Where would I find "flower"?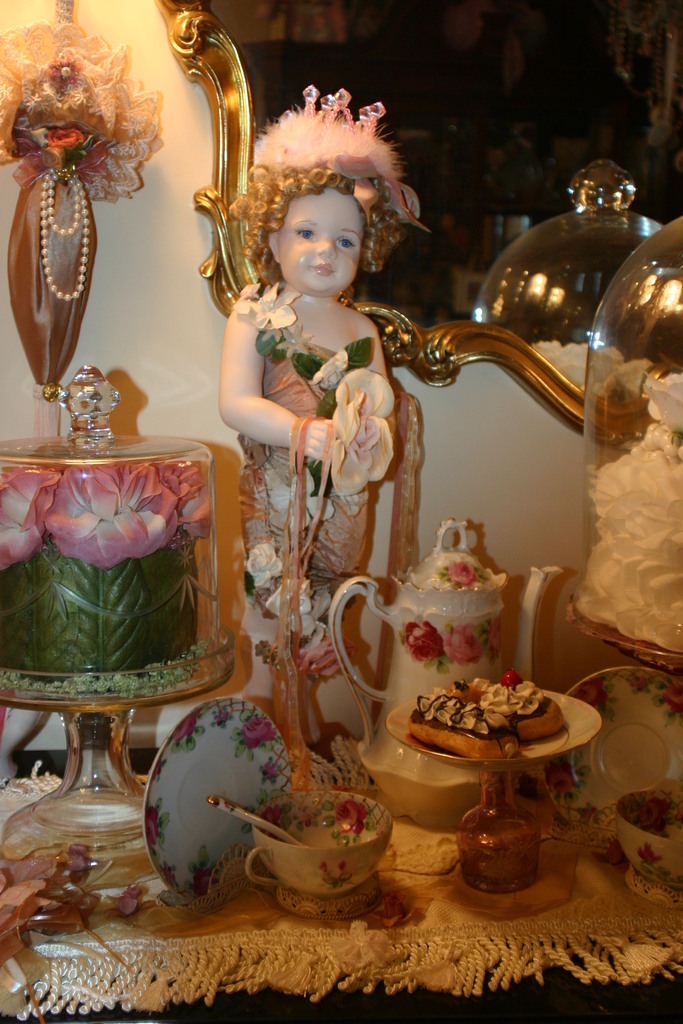
At locate(295, 804, 315, 826).
